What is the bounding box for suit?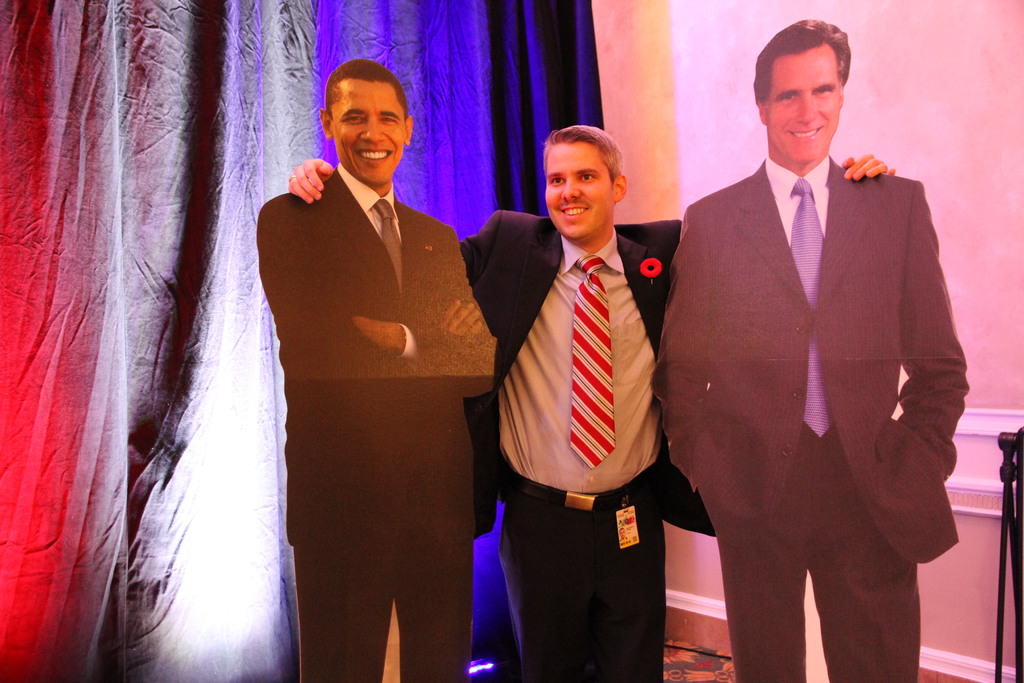
[x1=457, y1=206, x2=721, y2=682].
